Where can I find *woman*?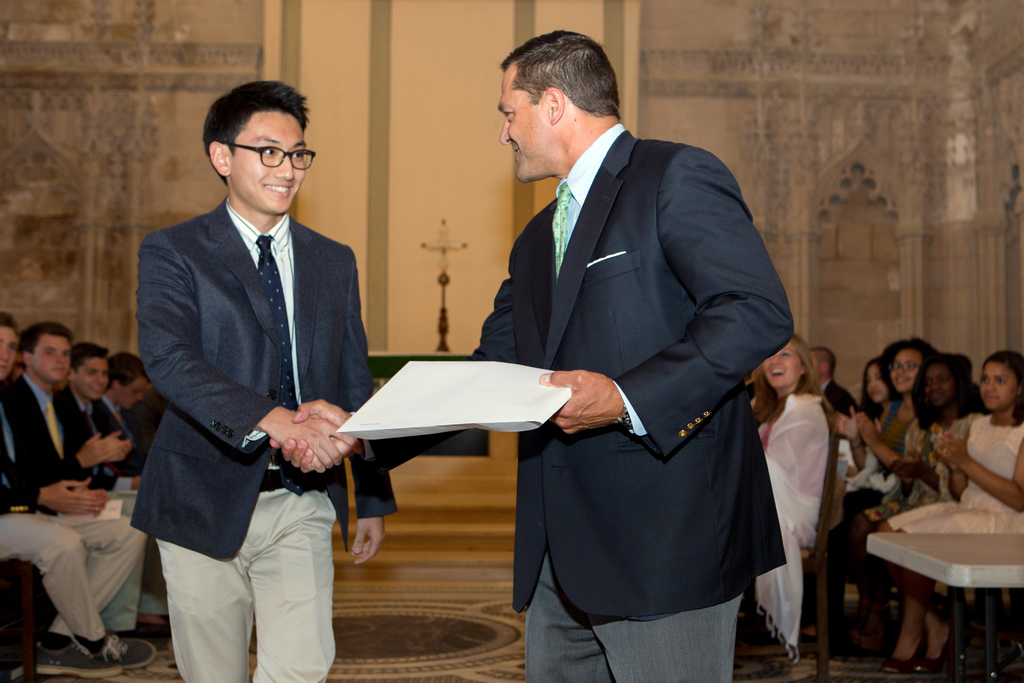
You can find it at (871,346,1023,681).
